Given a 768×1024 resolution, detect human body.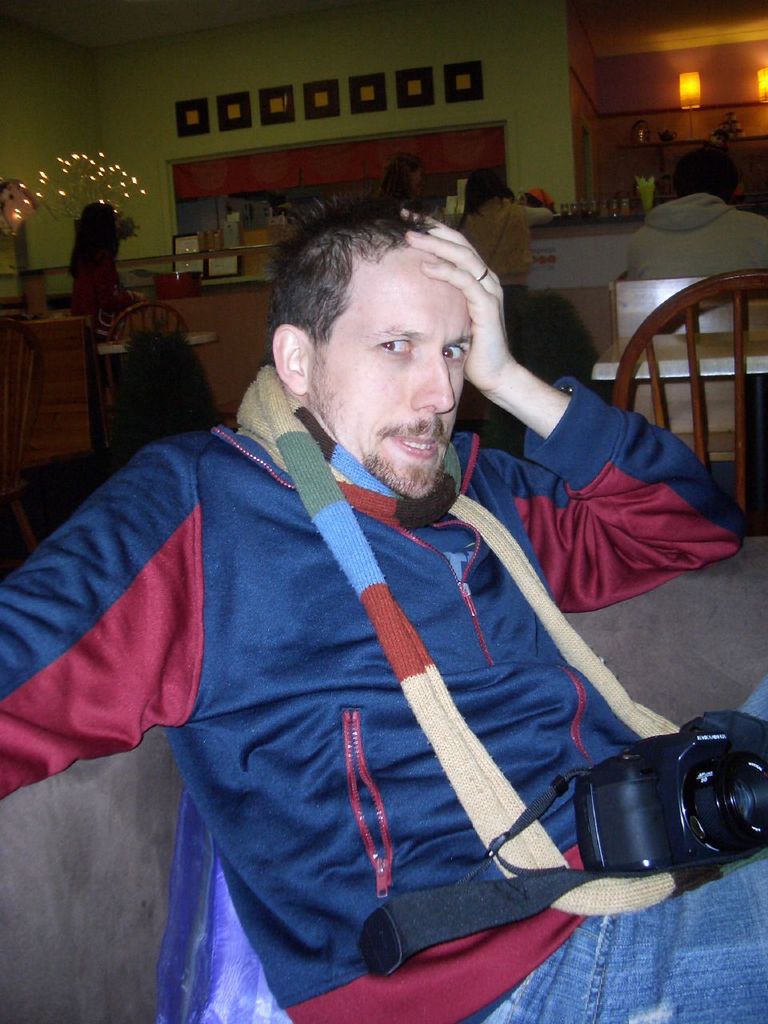
(619, 202, 767, 272).
